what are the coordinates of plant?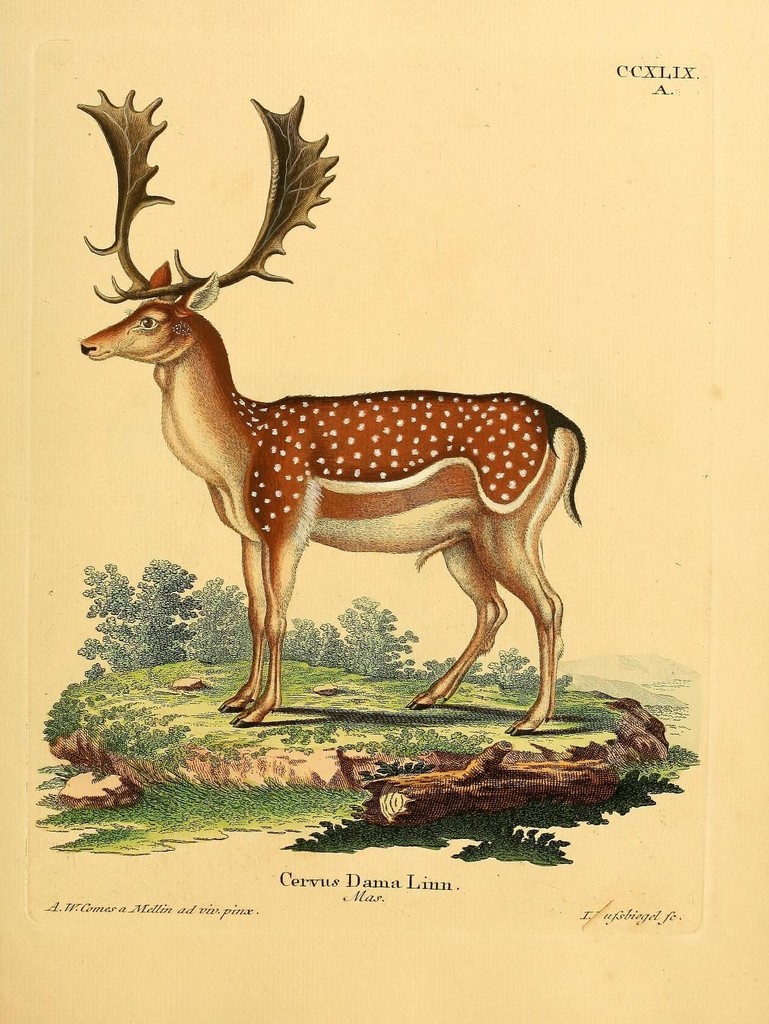
rect(426, 650, 480, 680).
